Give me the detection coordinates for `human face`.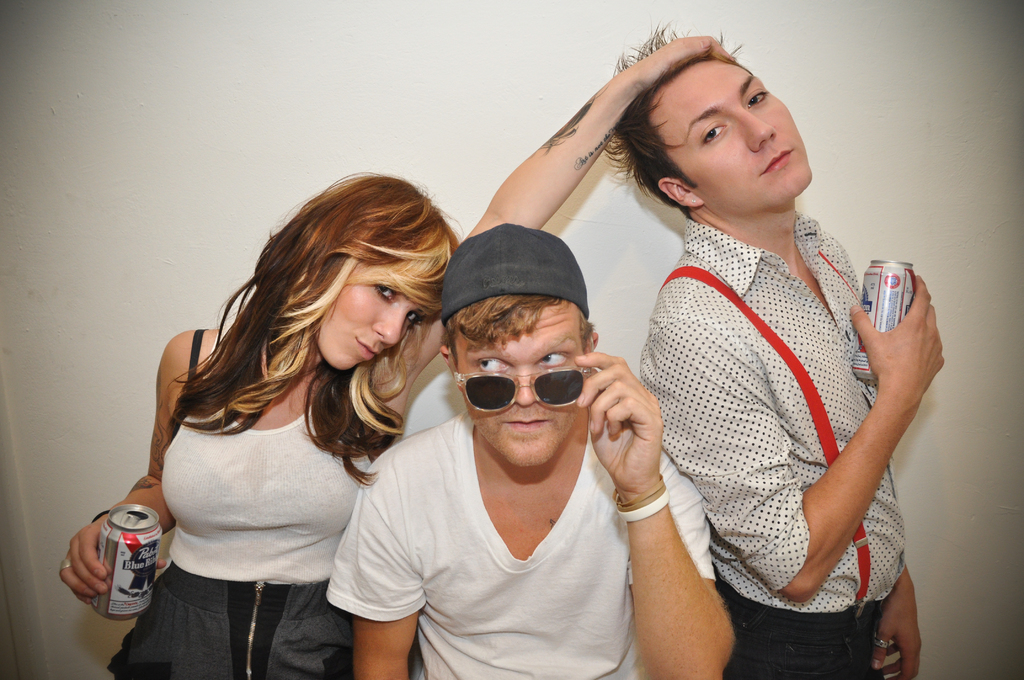
region(674, 59, 817, 213).
